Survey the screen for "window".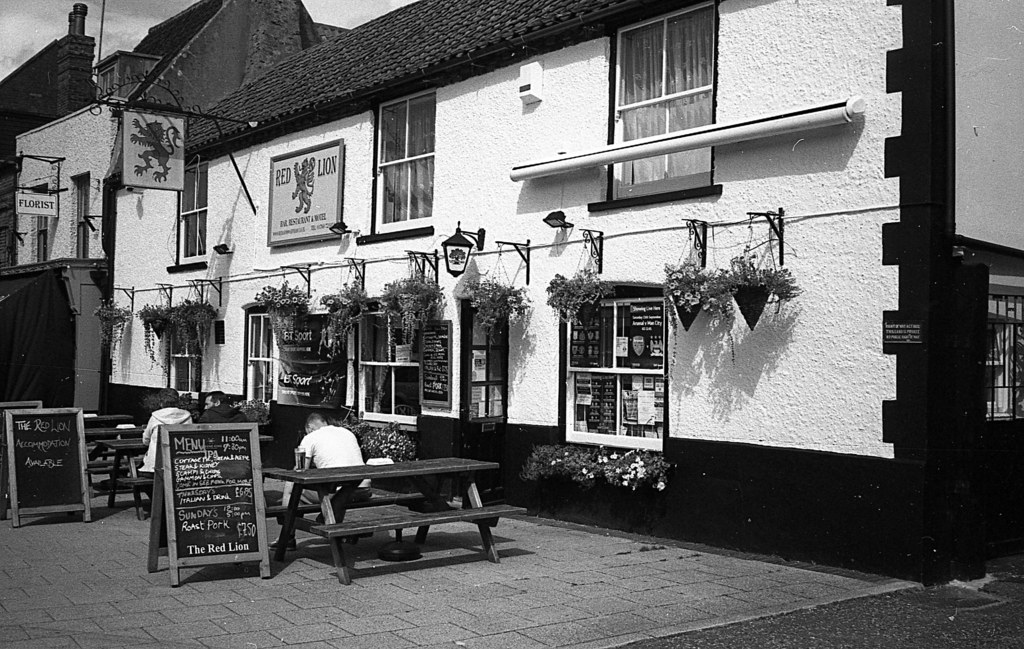
Survey found: 601 2 712 203.
